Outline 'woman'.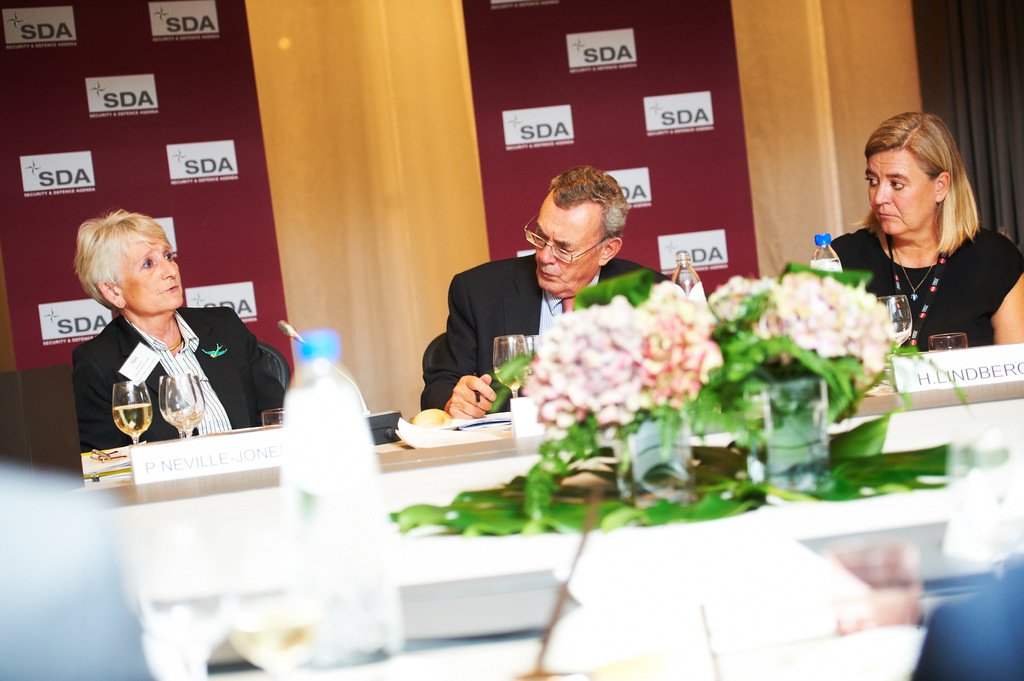
Outline: [828, 109, 1023, 344].
